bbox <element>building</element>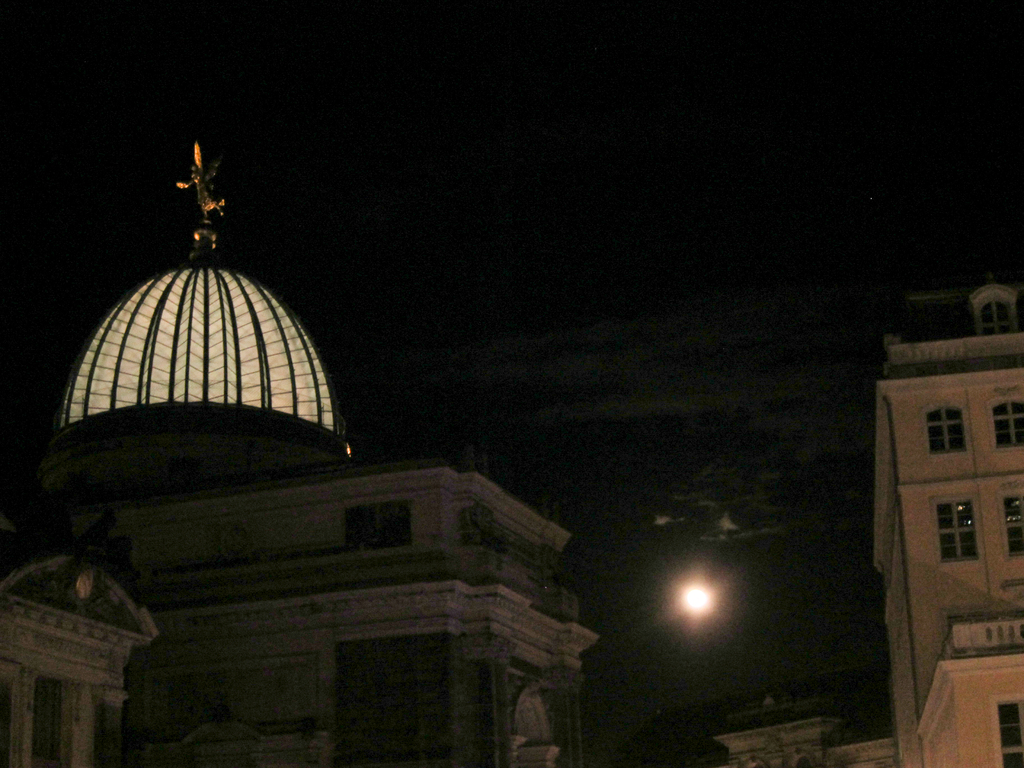
x1=874 y1=276 x2=1023 y2=767
